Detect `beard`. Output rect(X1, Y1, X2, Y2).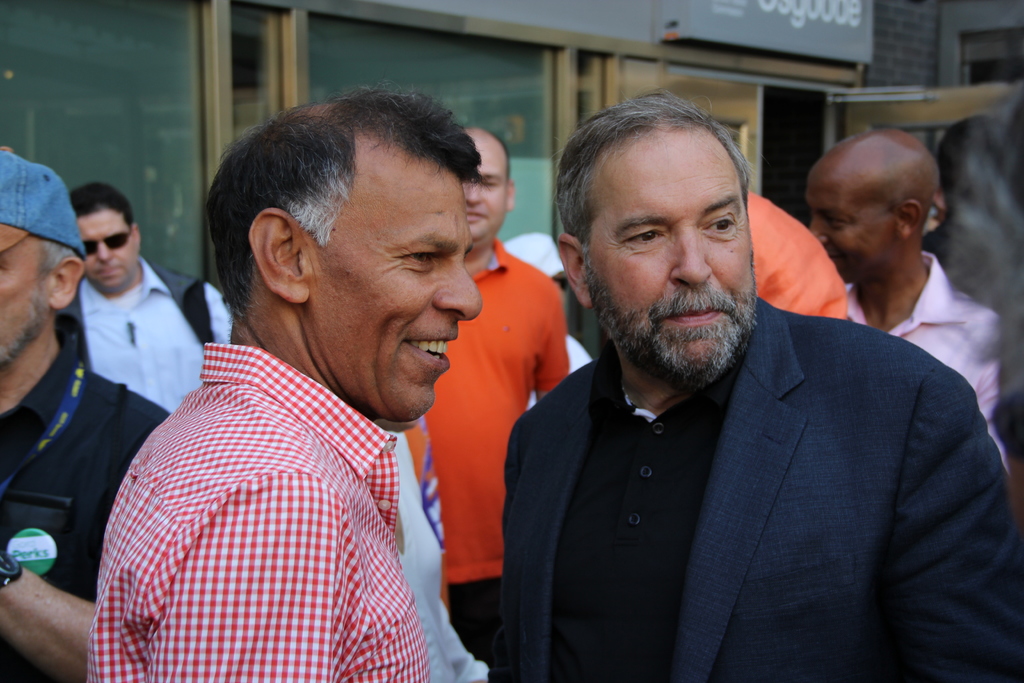
rect(582, 260, 760, 384).
